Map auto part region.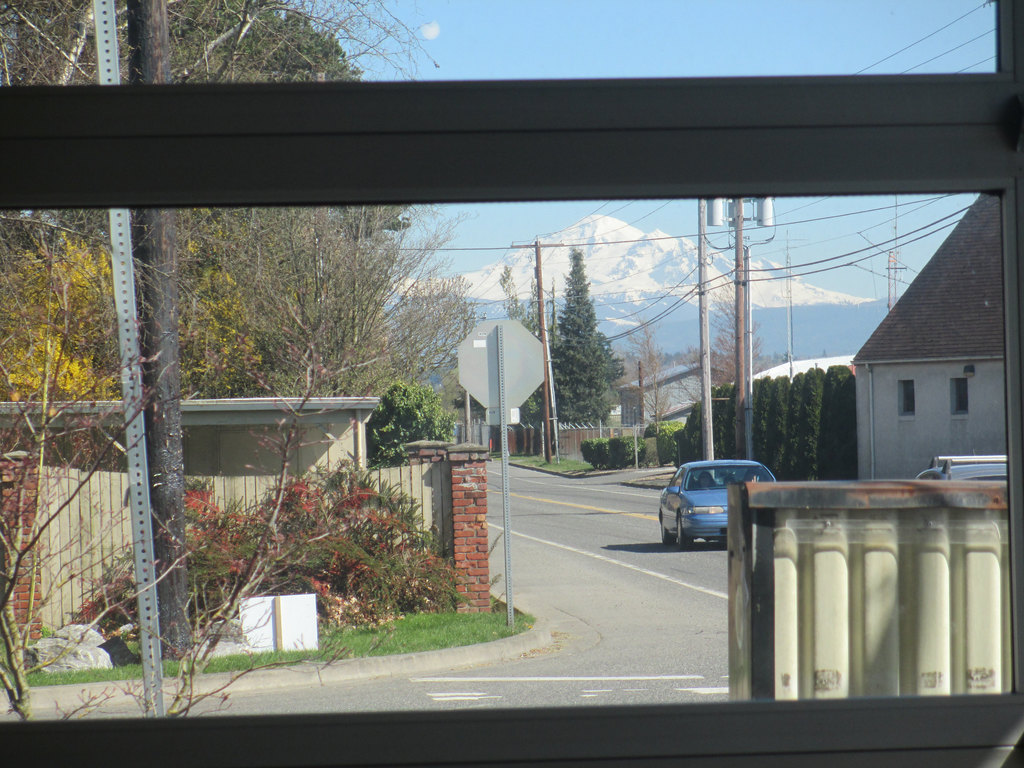
Mapped to <box>675,513,694,548</box>.
